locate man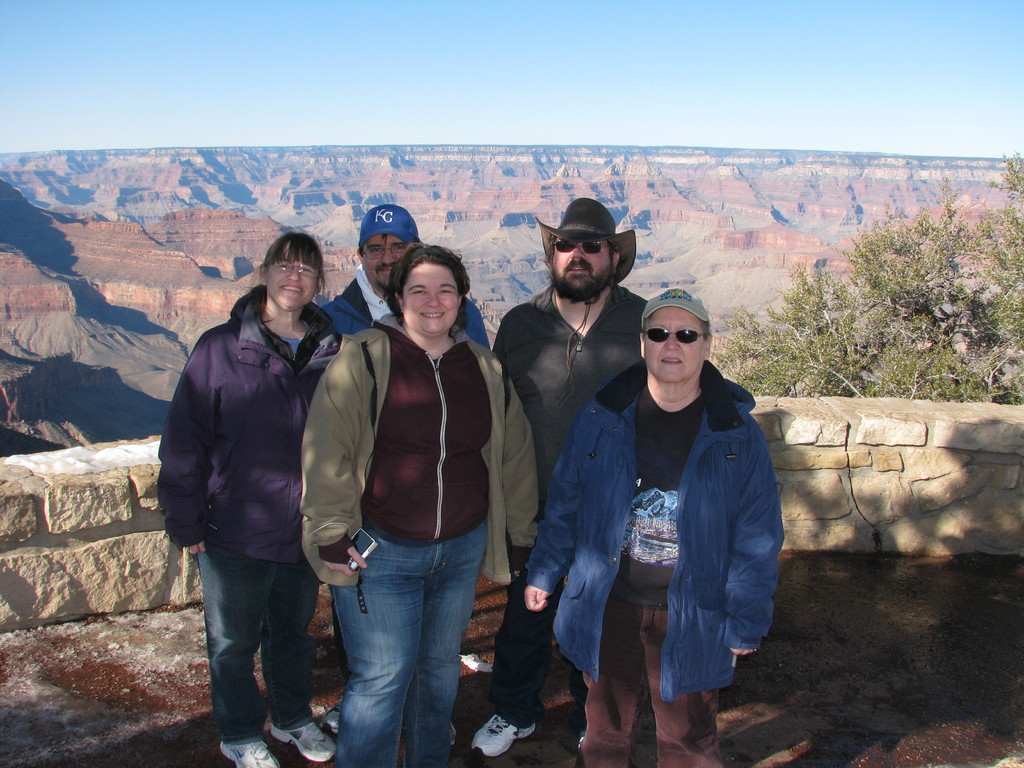
[491,196,655,755]
